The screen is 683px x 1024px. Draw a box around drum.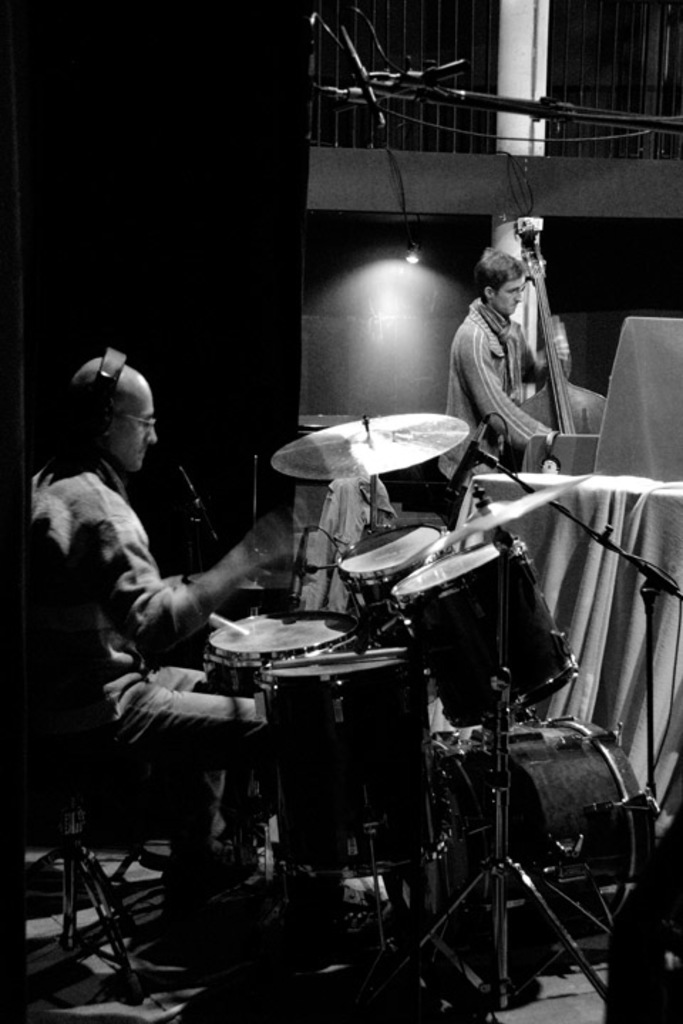
(253,654,443,876).
